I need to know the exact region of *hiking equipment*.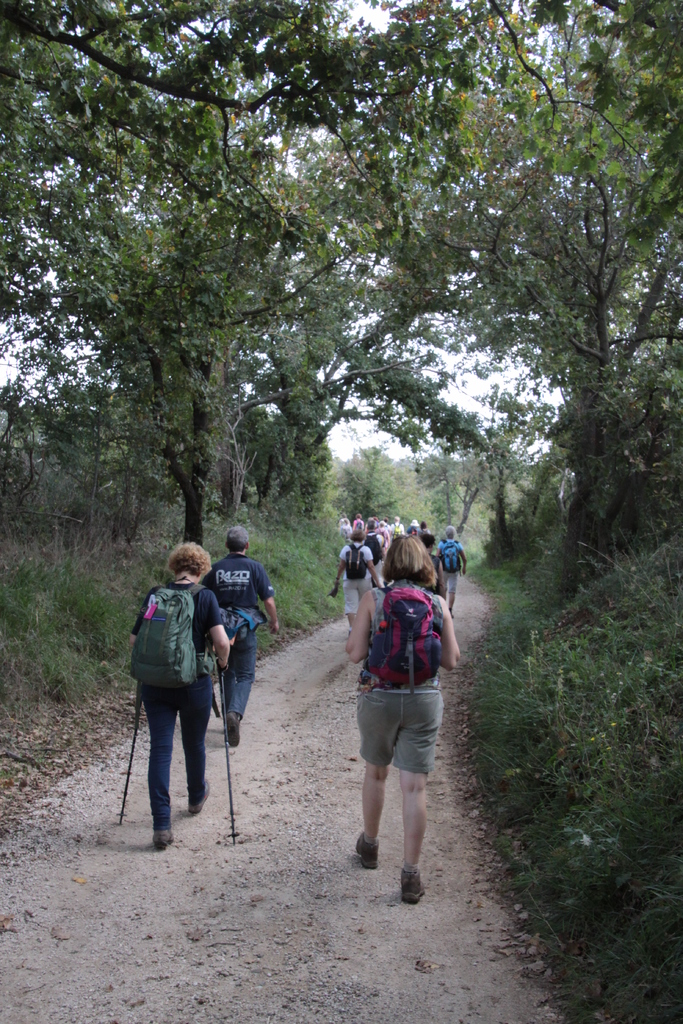
Region: Rect(395, 861, 423, 909).
